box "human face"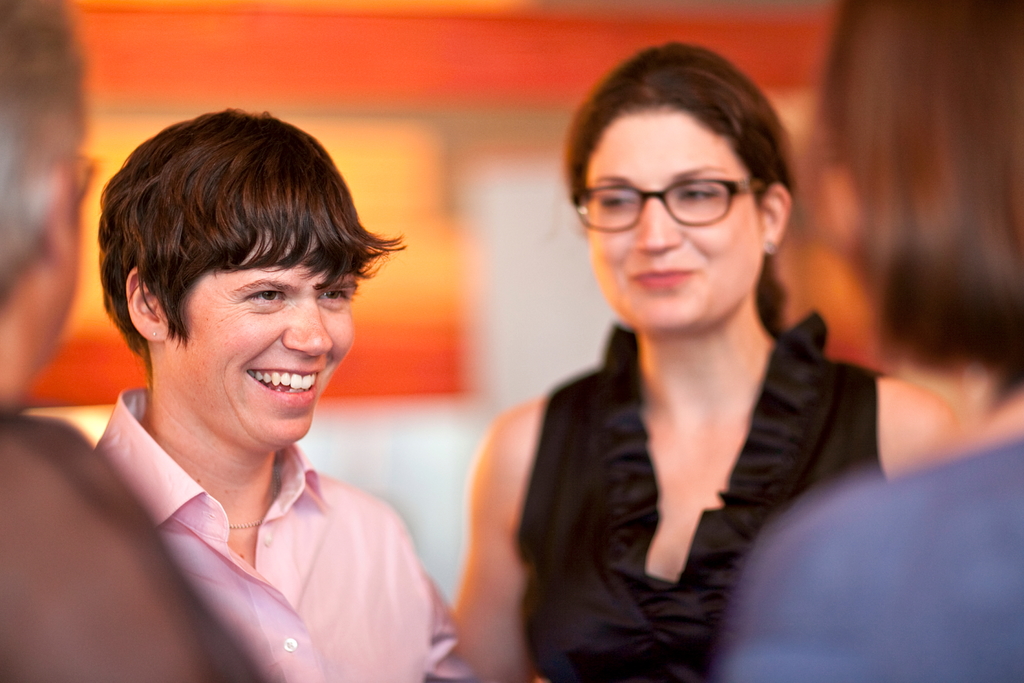
<region>588, 115, 765, 329</region>
